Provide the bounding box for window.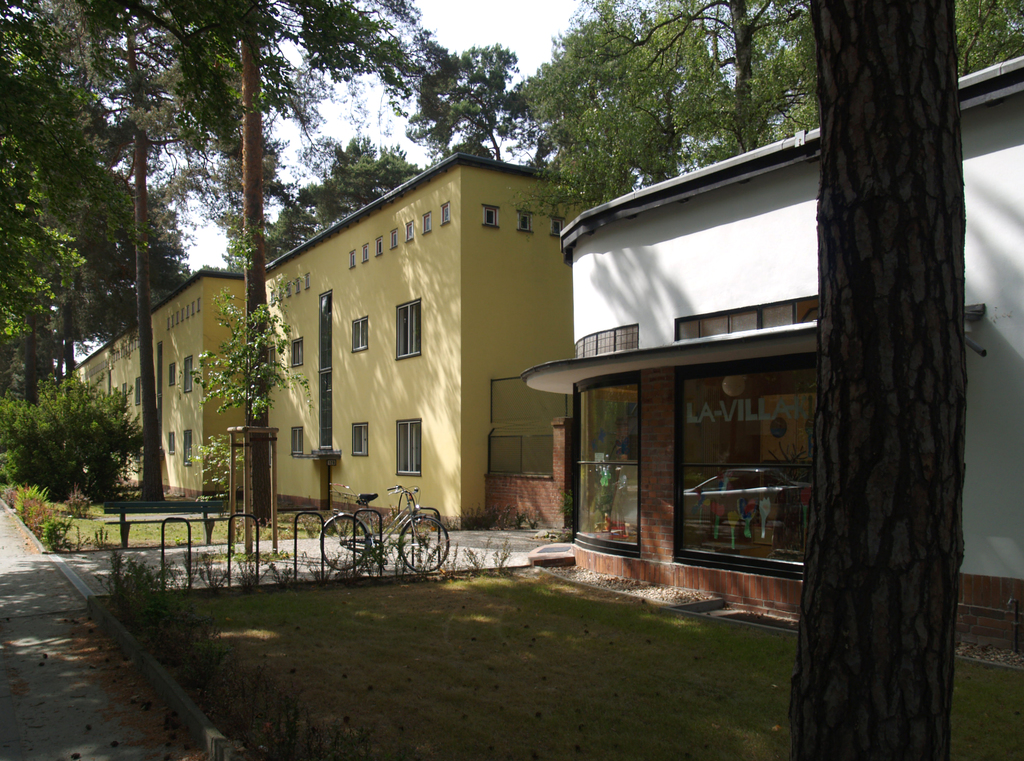
<region>403, 221, 414, 242</region>.
